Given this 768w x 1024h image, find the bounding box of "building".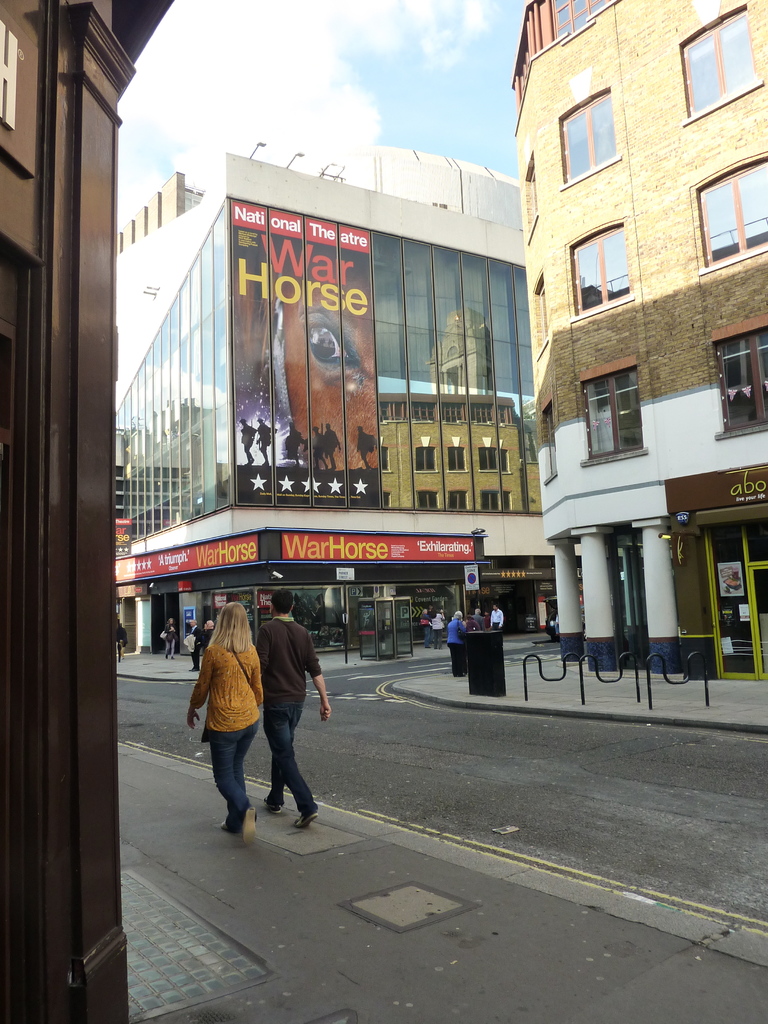
117, 138, 630, 650.
